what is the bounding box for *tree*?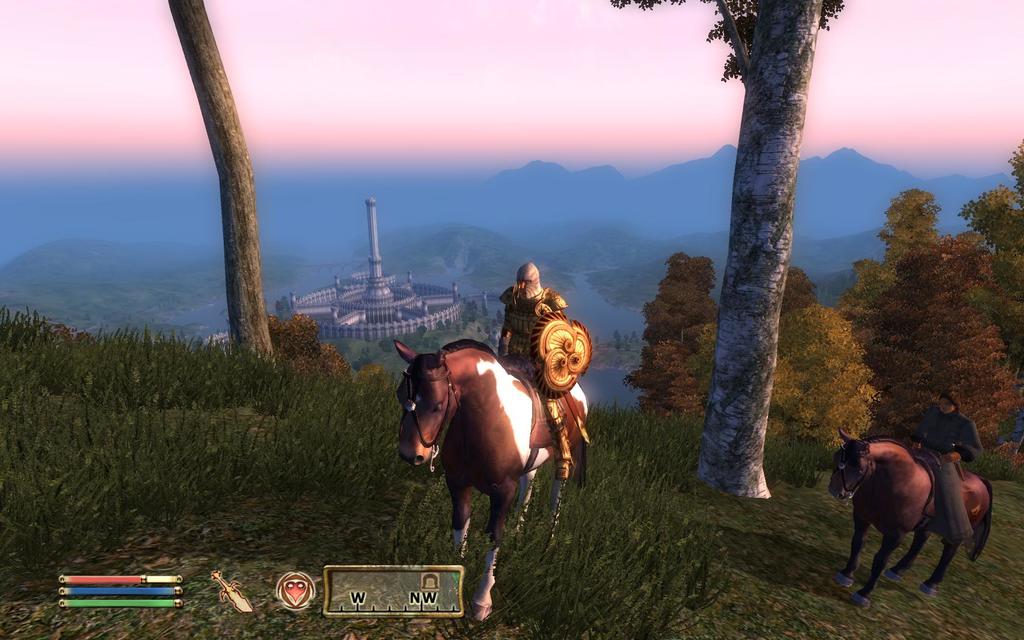
{"left": 165, "top": 0, "right": 274, "bottom": 364}.
